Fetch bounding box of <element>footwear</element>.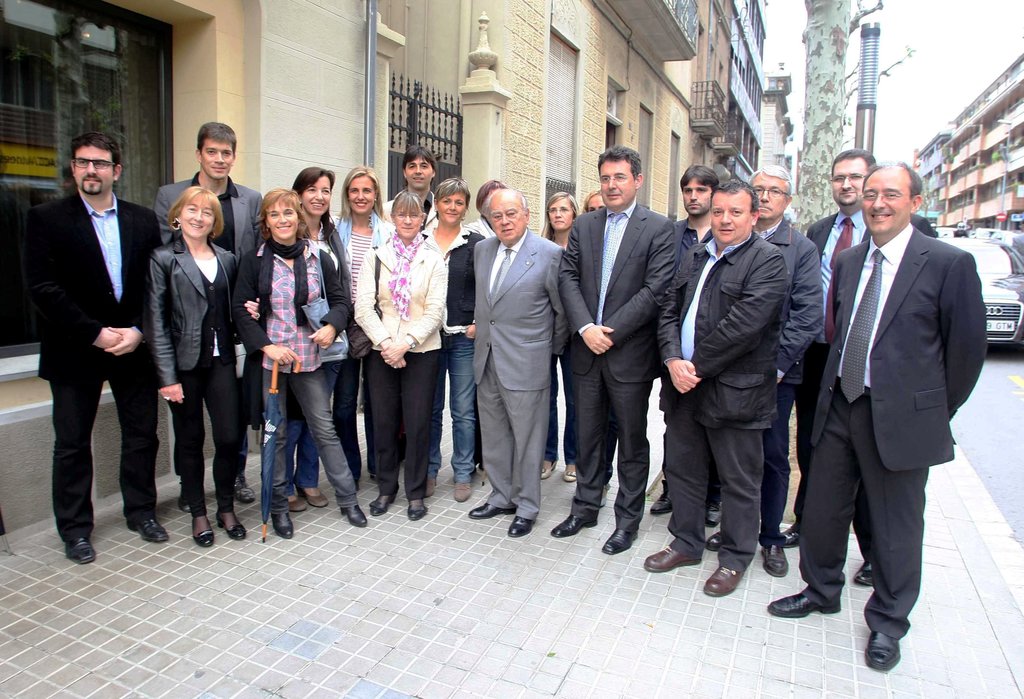
Bbox: [left=269, top=510, right=291, bottom=540].
